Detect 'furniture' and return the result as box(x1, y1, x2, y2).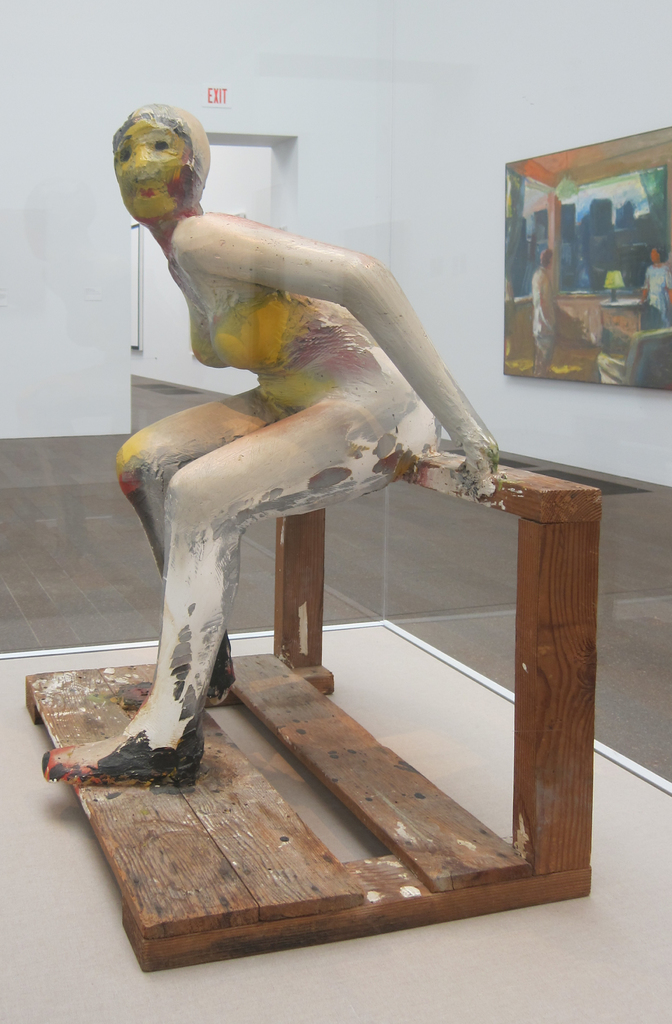
box(22, 442, 609, 977).
